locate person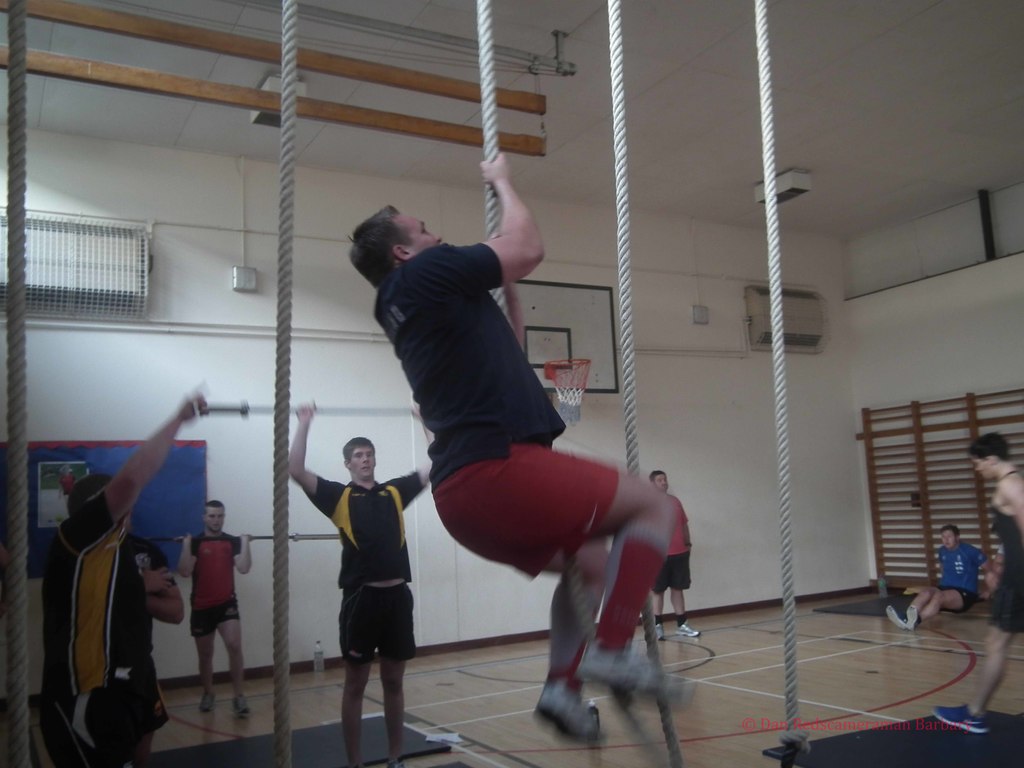
<box>886,524,990,632</box>
